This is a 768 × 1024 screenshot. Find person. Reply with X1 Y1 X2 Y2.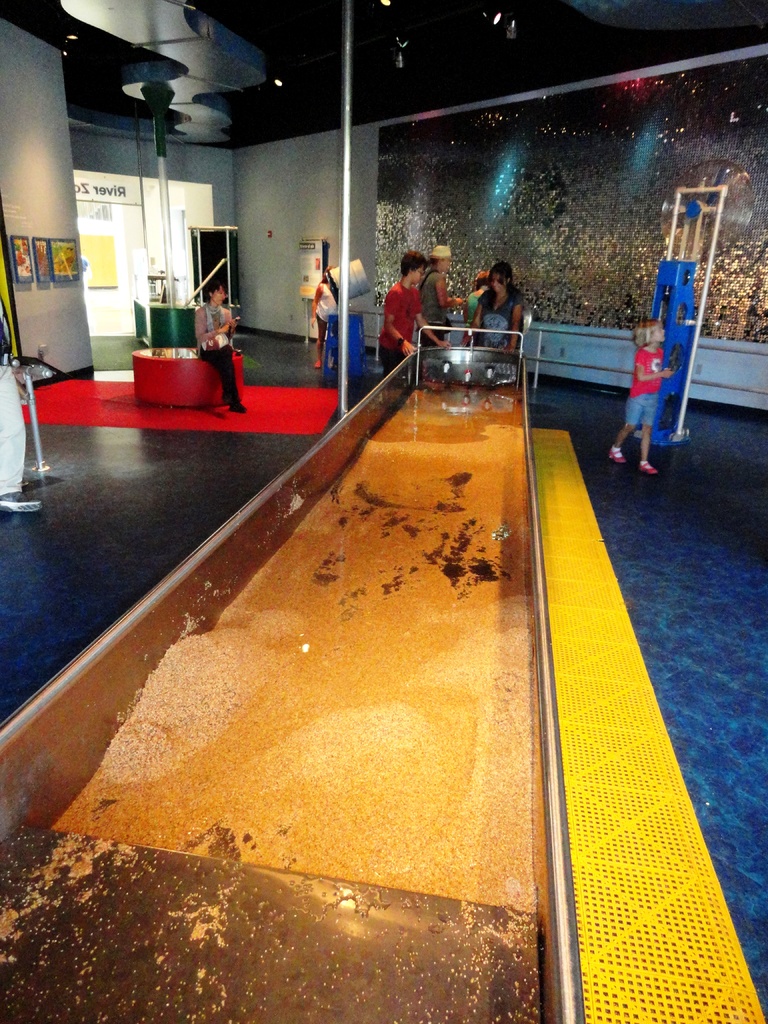
191 276 244 410.
